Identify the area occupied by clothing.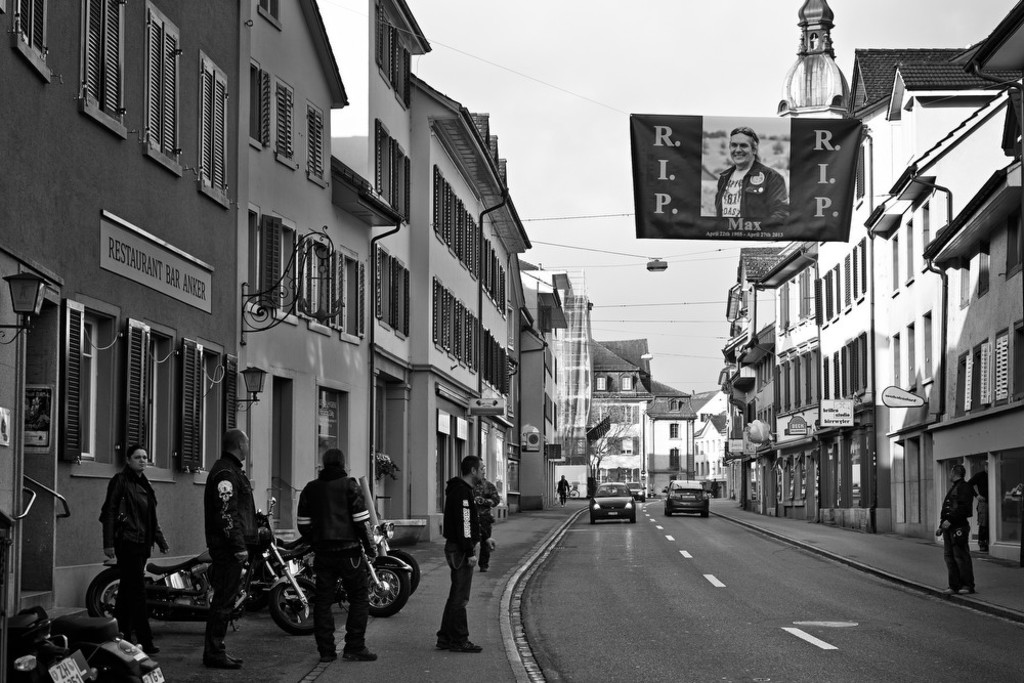
Area: rect(938, 482, 978, 592).
